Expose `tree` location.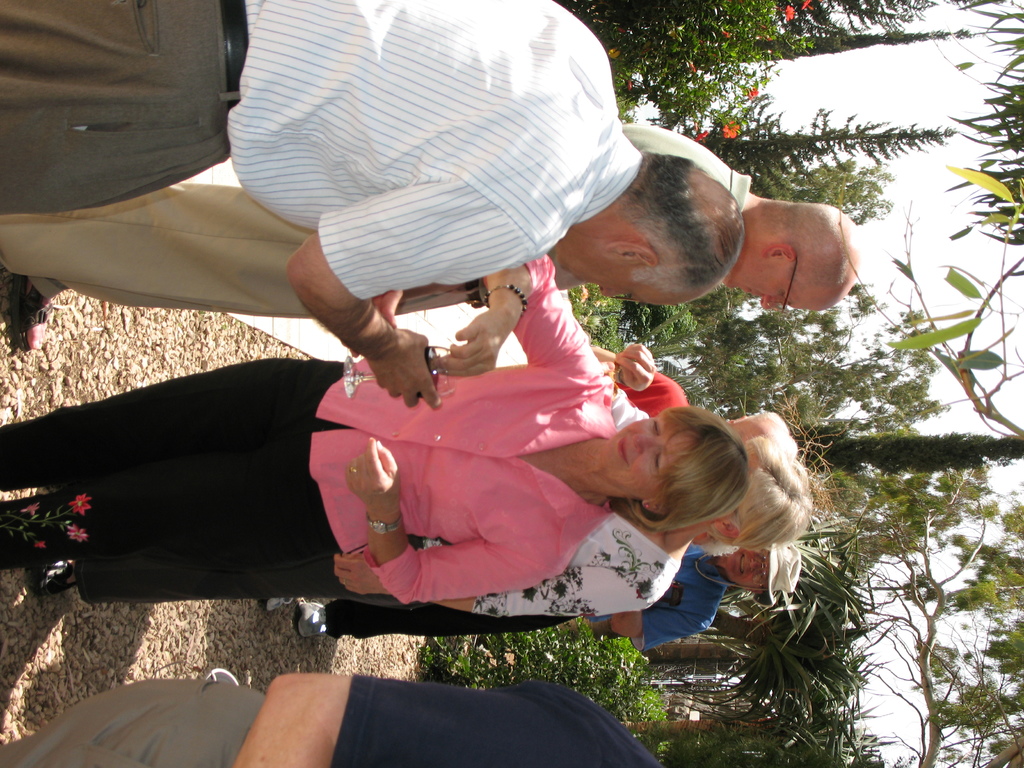
Exposed at (left=546, top=0, right=1023, bottom=767).
